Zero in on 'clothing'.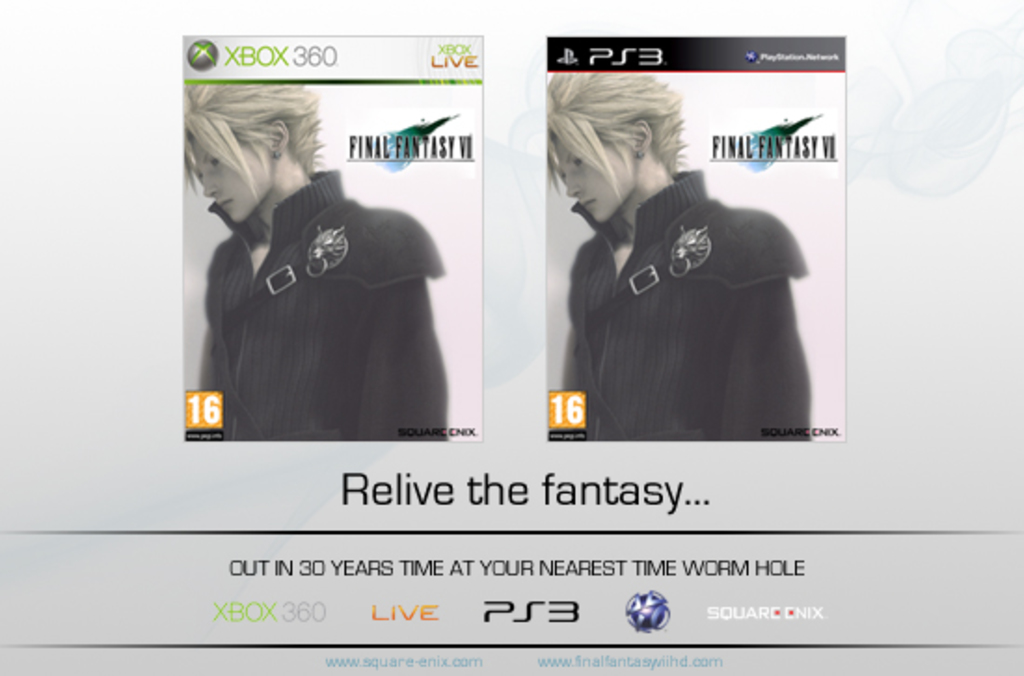
Zeroed in: <bbox>160, 145, 464, 447</bbox>.
